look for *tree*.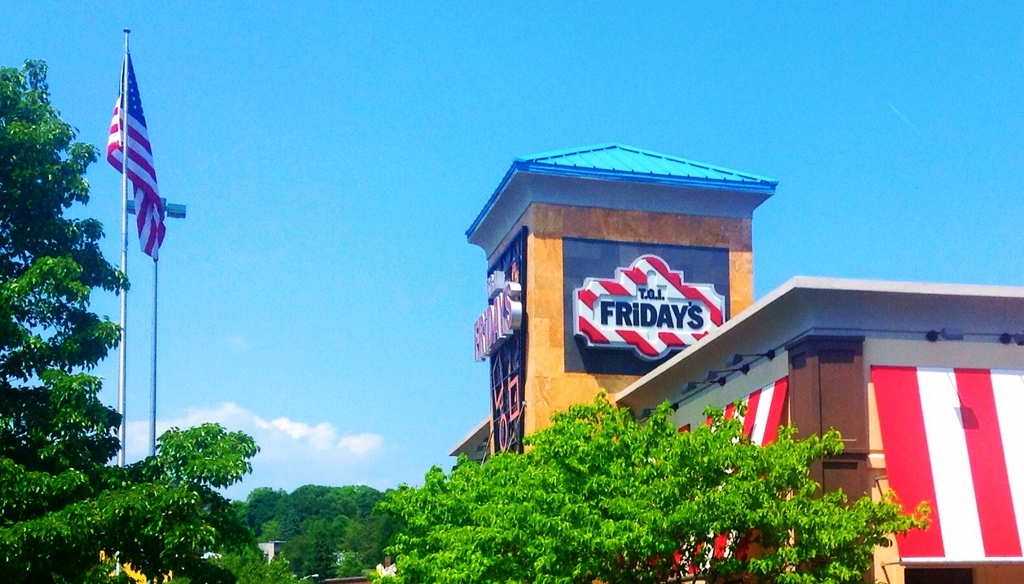
Found: detection(377, 383, 940, 583).
